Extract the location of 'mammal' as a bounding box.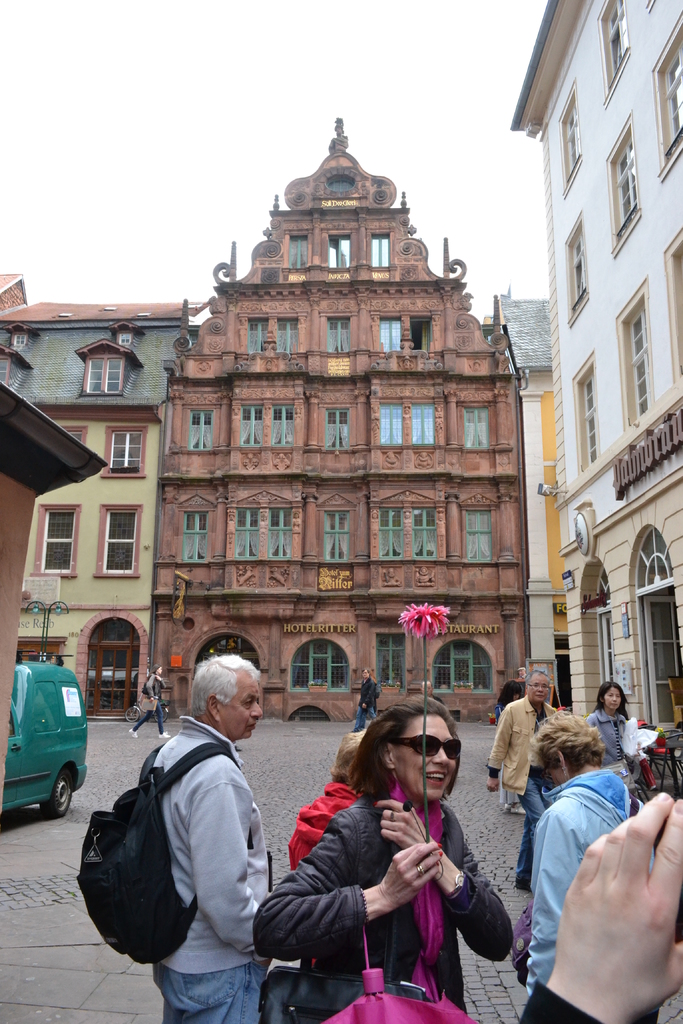
[249,694,513,1023].
